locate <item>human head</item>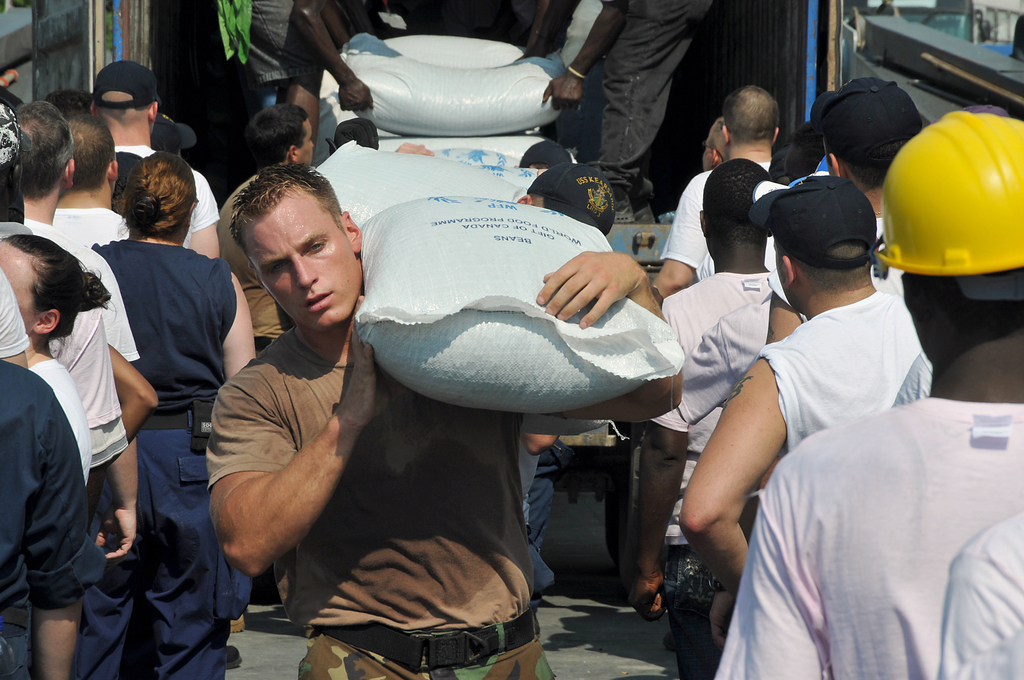
[left=724, top=77, right=781, bottom=153]
